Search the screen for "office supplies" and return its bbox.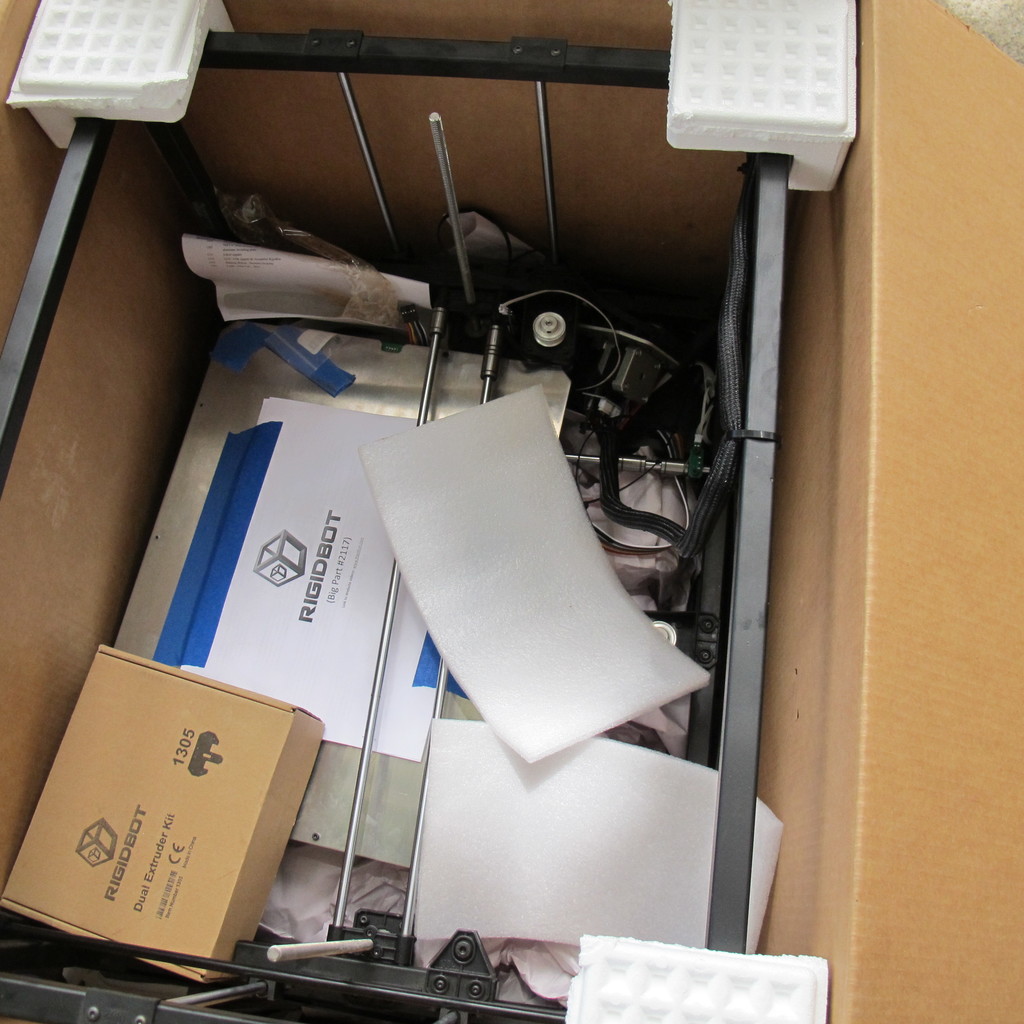
Found: 486, 295, 602, 378.
